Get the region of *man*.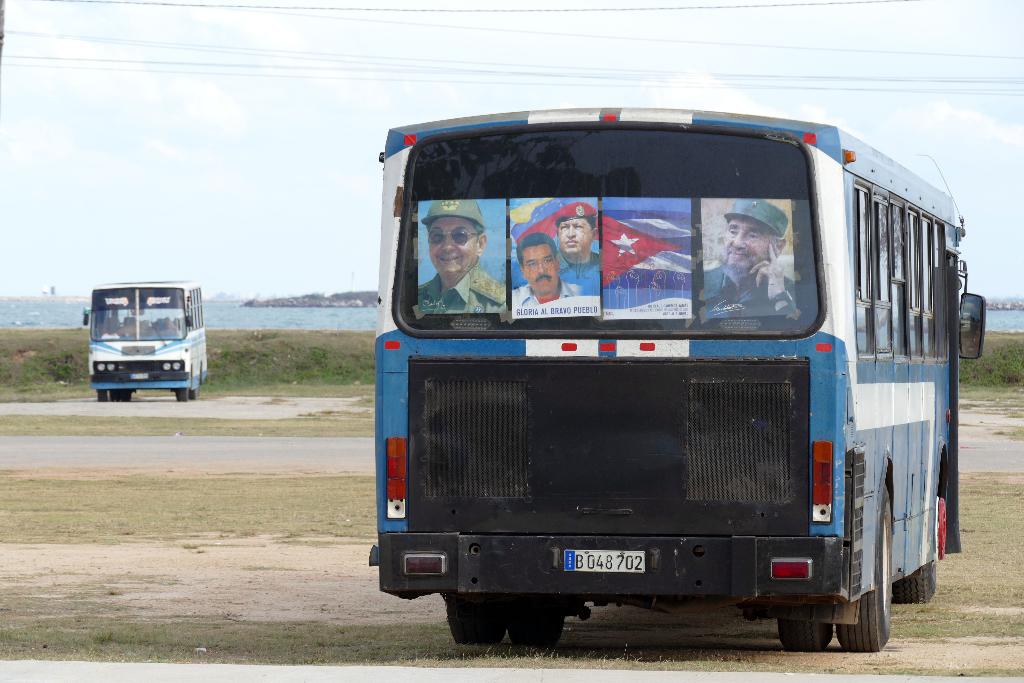
select_region(422, 197, 512, 309).
